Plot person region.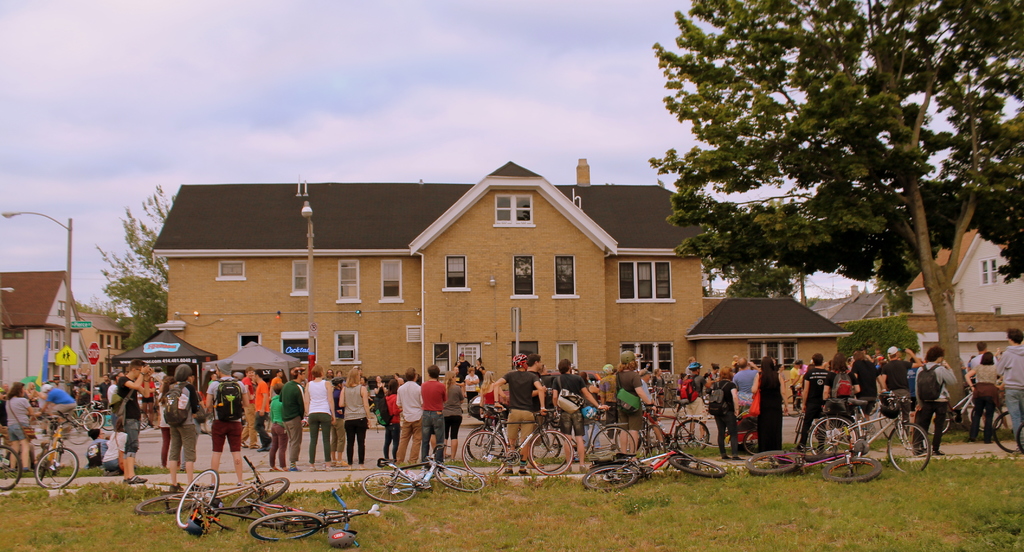
Plotted at {"left": 788, "top": 351, "right": 836, "bottom": 448}.
